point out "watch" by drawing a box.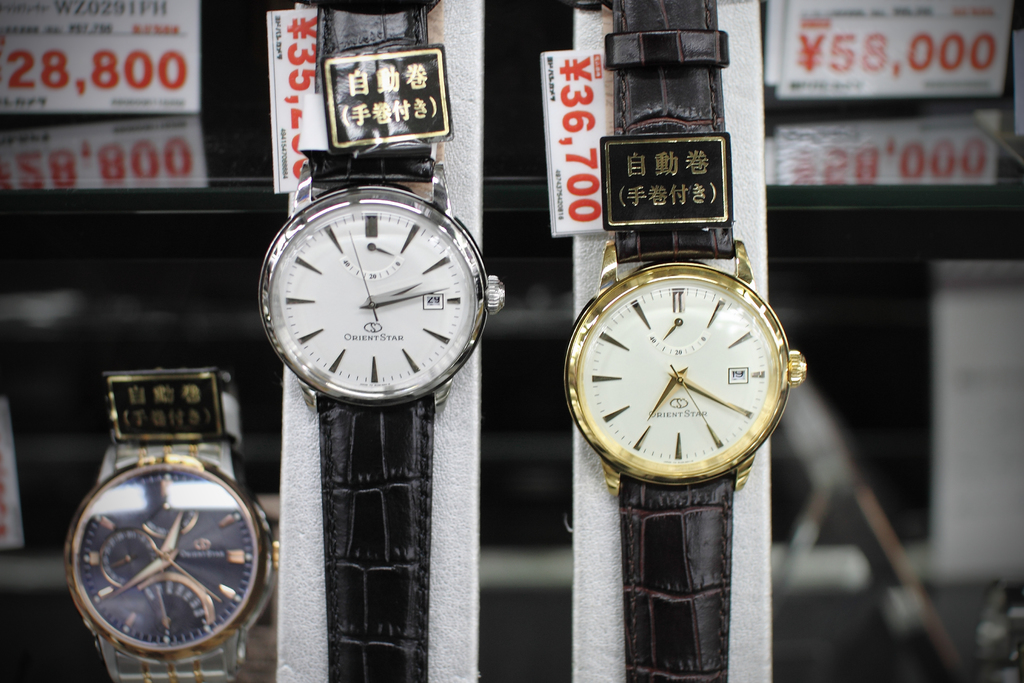
<bbox>244, 0, 504, 682</bbox>.
